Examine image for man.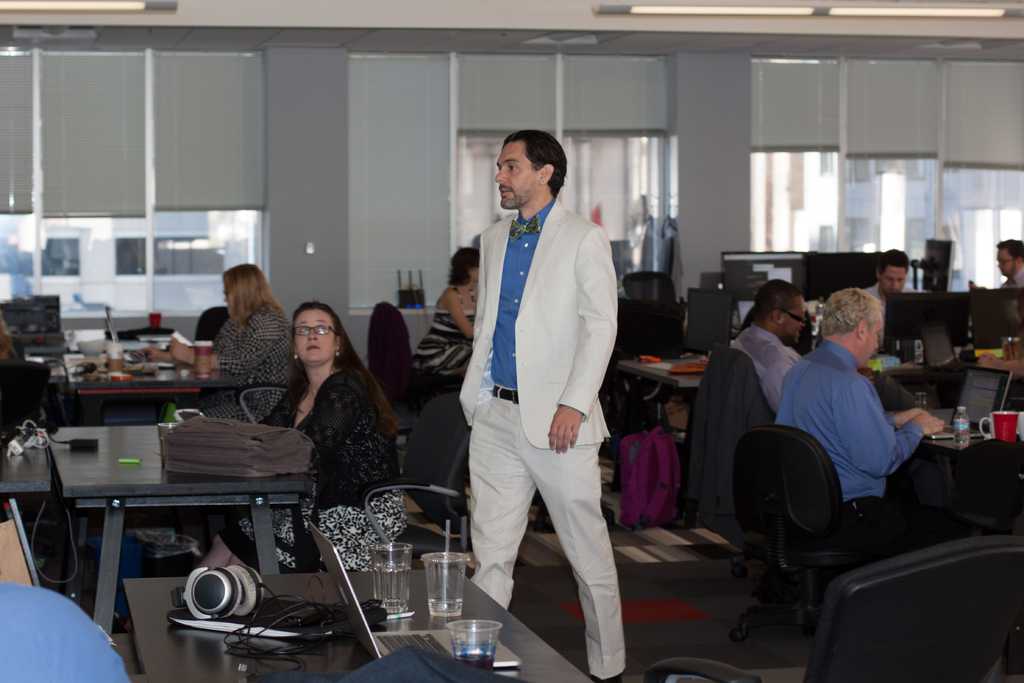
Examination result: bbox(440, 122, 624, 681).
